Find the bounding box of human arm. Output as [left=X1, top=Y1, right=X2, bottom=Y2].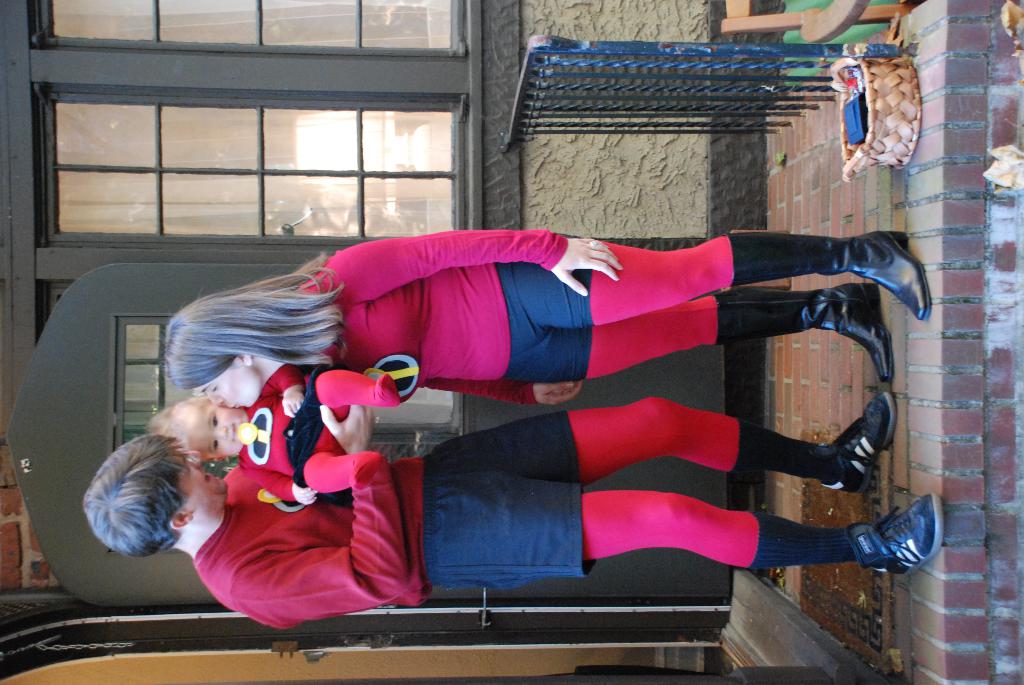
[left=263, top=359, right=311, bottom=421].
